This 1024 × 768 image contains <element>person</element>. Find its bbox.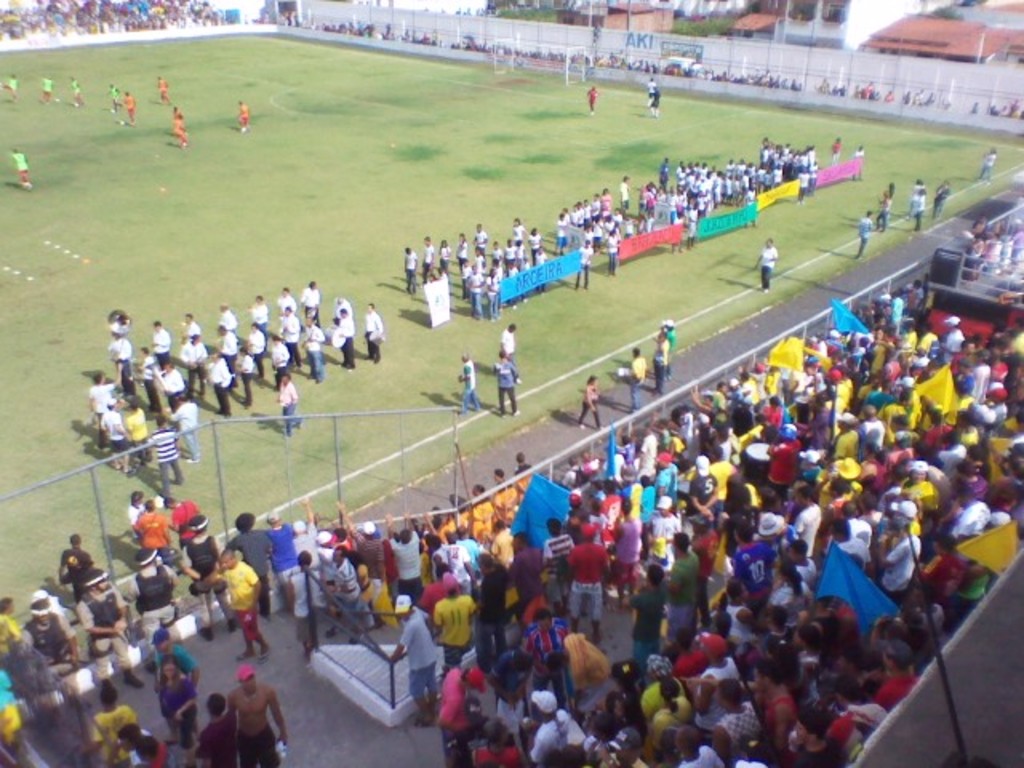
region(208, 334, 258, 371).
